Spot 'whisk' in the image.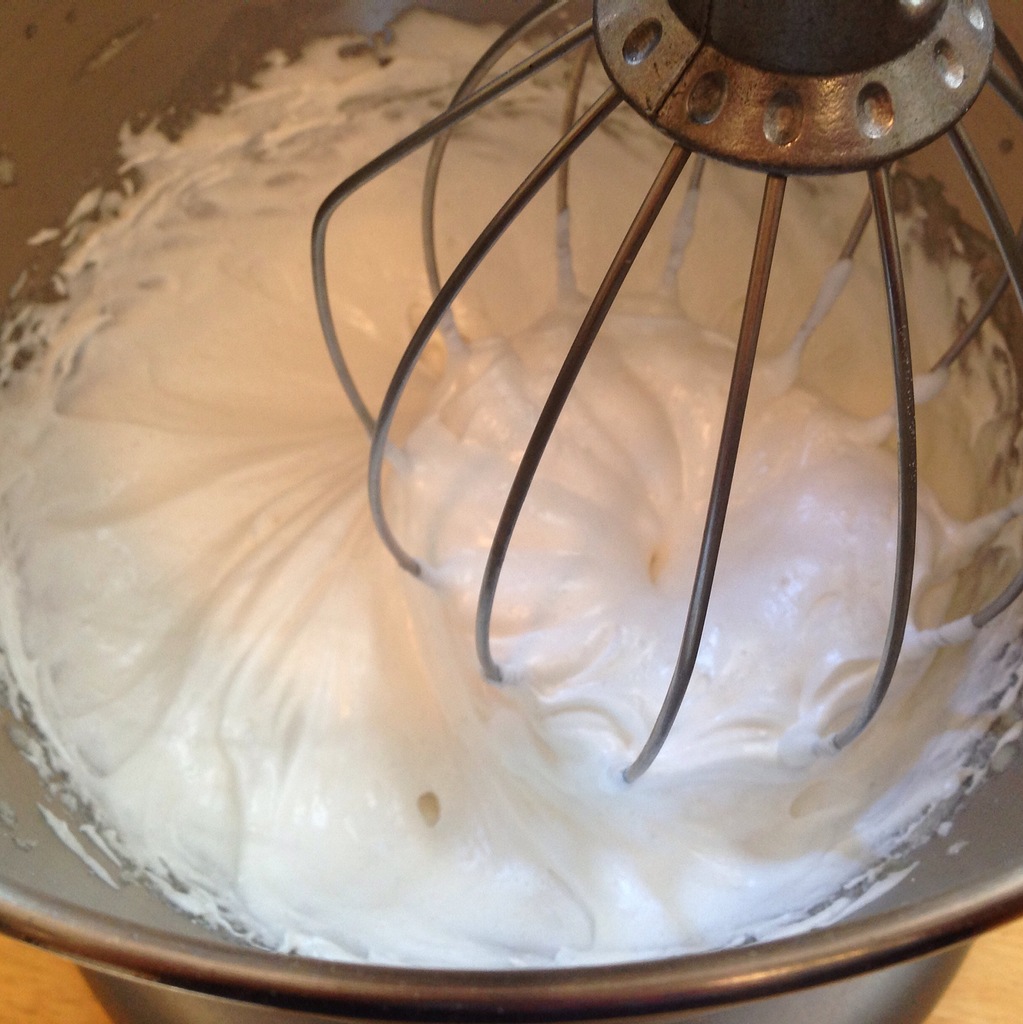
'whisk' found at <box>304,0,1022,788</box>.
